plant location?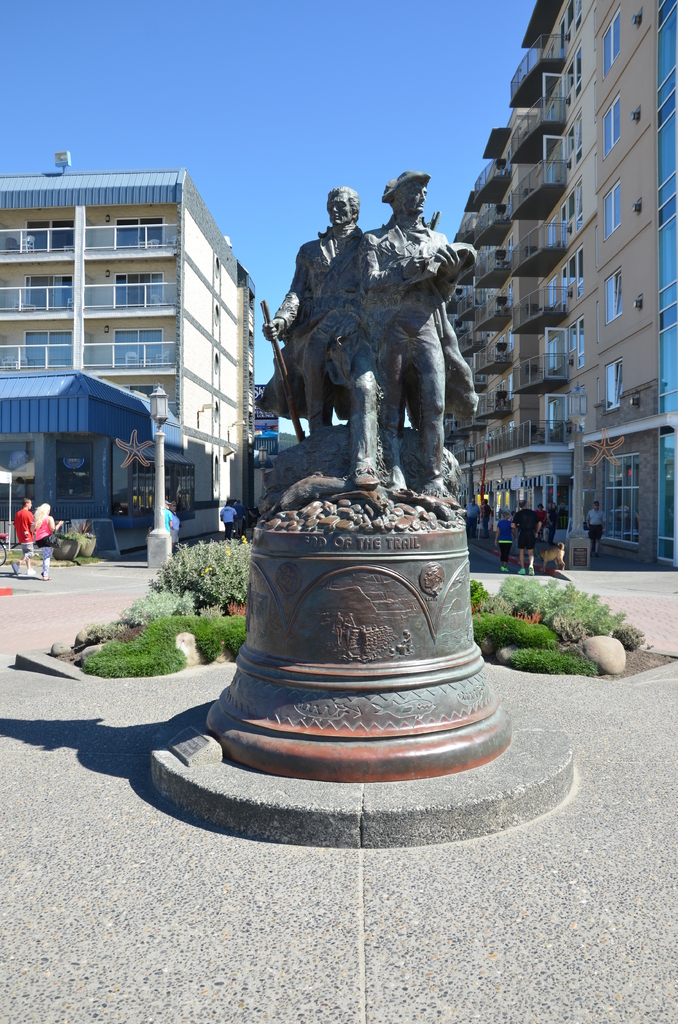
box(119, 519, 268, 619)
